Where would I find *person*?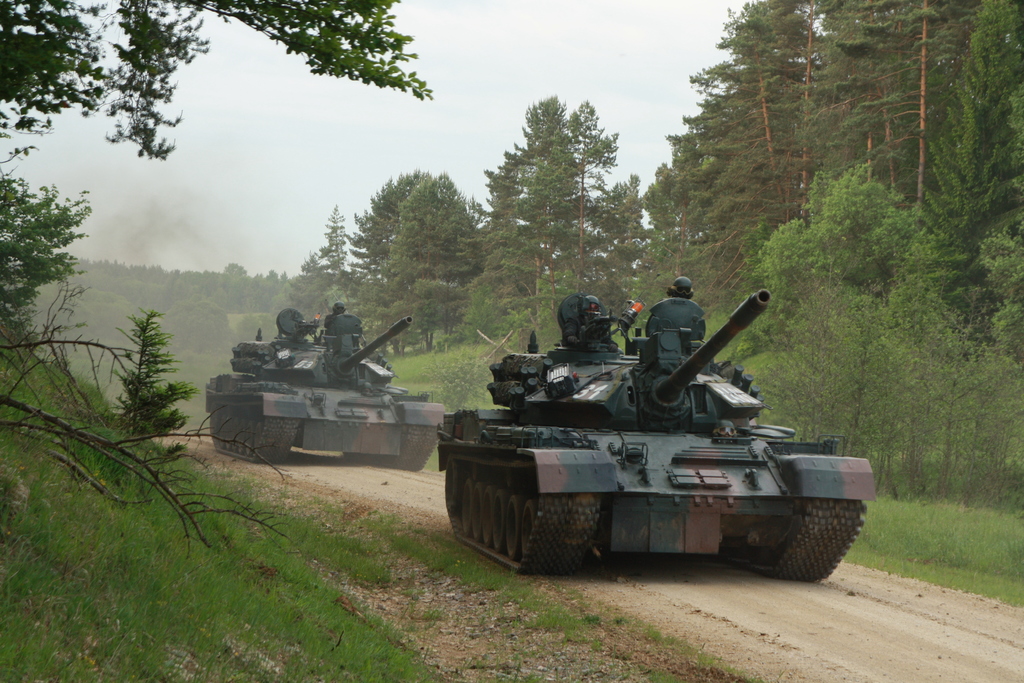
At 564, 295, 619, 350.
